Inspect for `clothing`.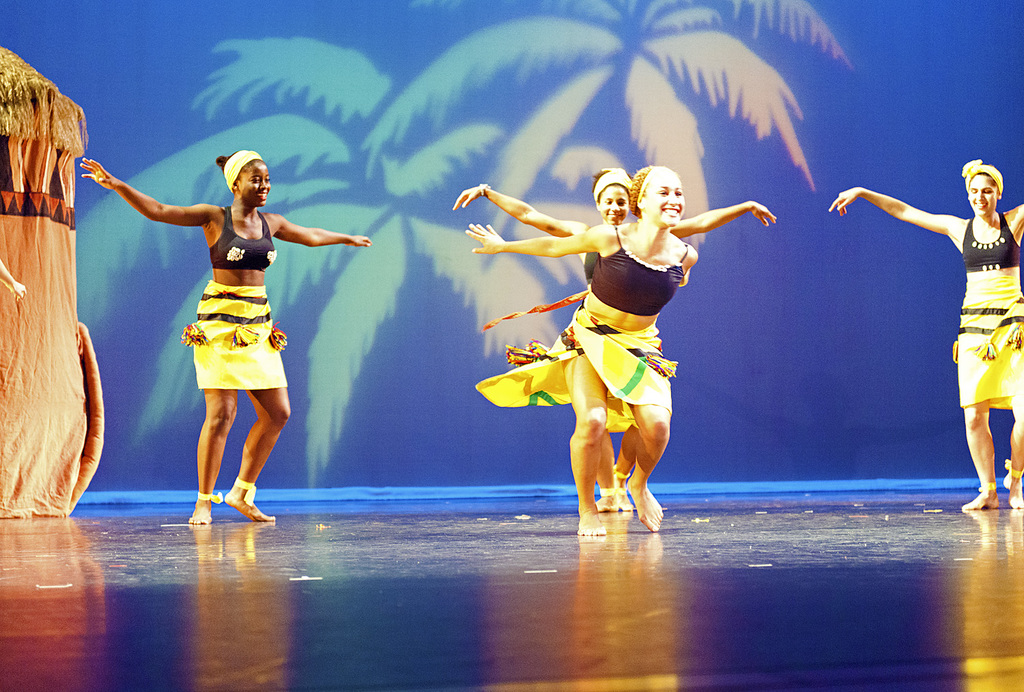
Inspection: detection(188, 280, 309, 392).
